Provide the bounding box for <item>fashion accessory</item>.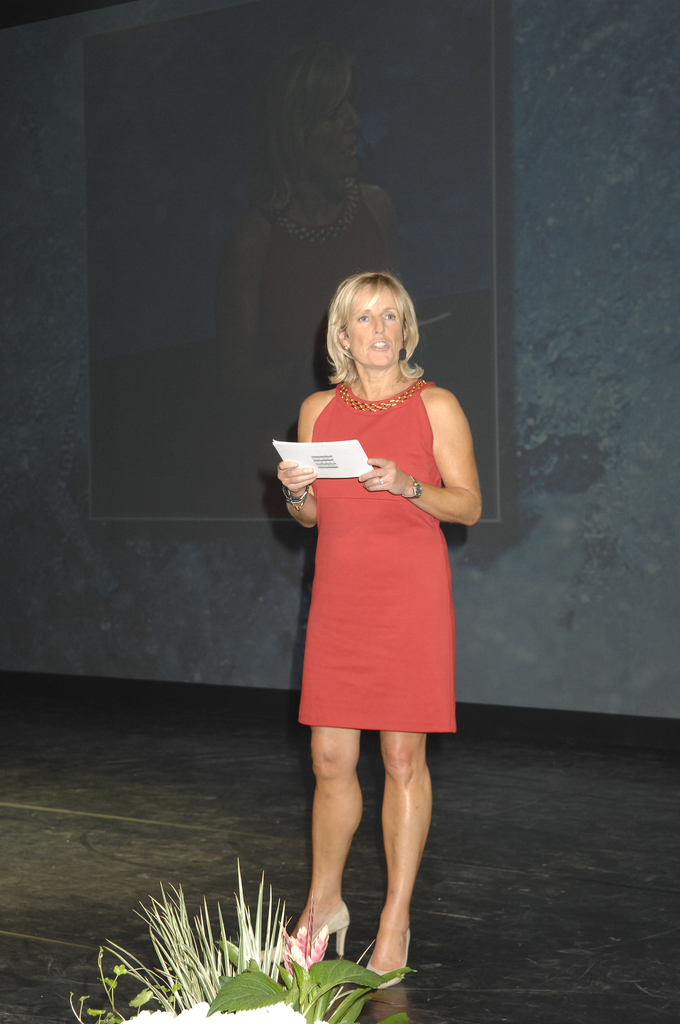
279:479:312:502.
